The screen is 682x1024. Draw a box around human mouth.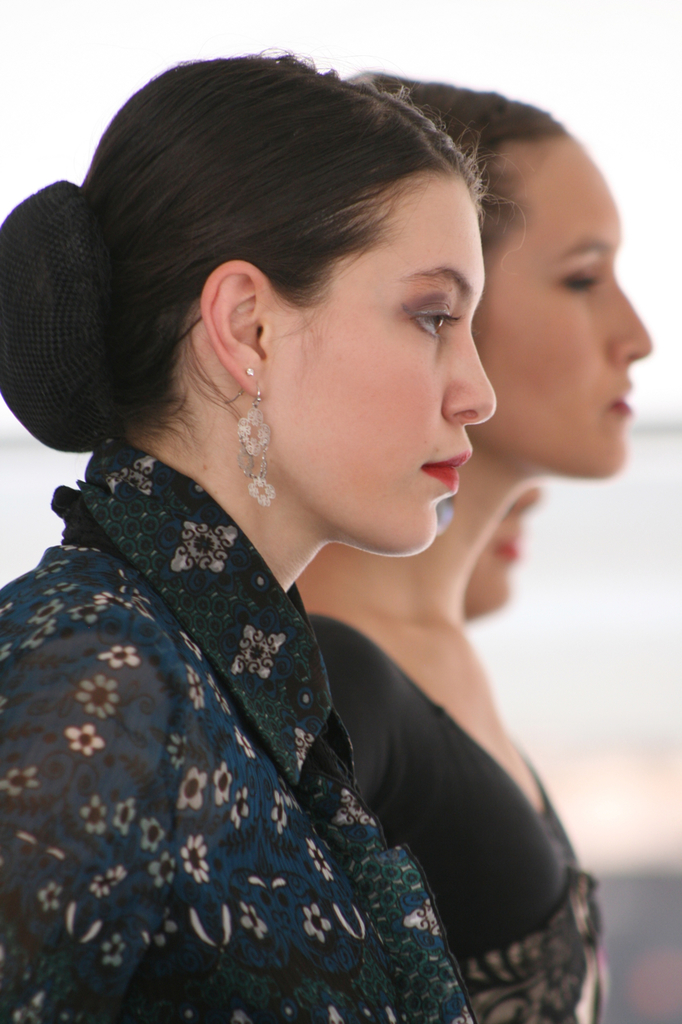
(608, 383, 635, 421).
